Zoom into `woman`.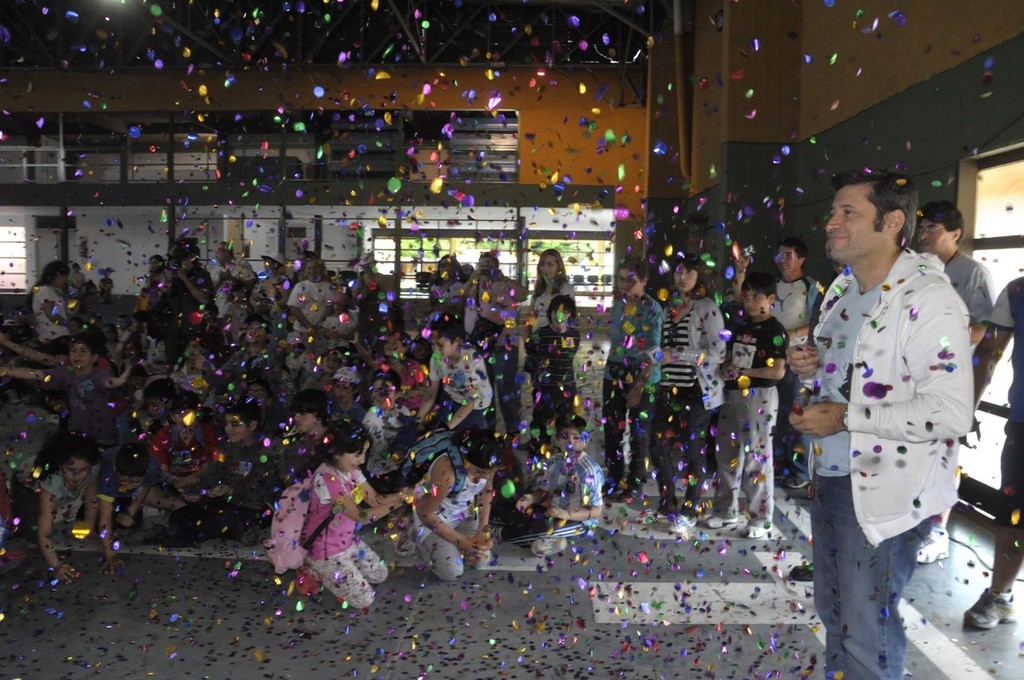
Zoom target: [456,252,520,443].
